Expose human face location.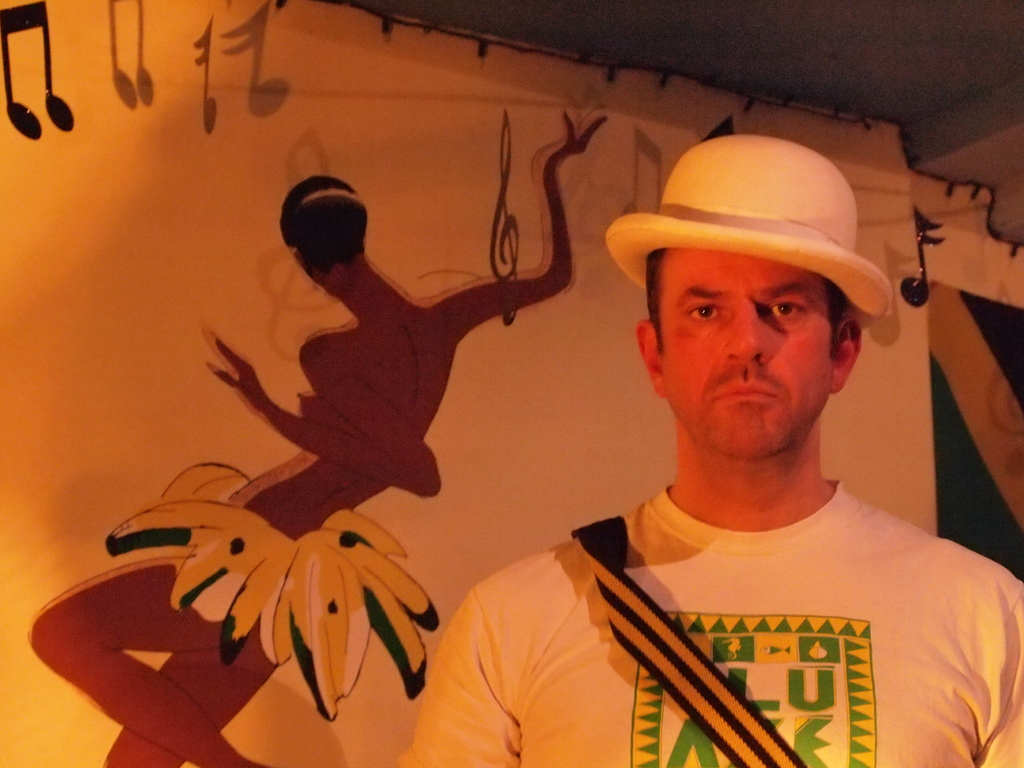
Exposed at box(657, 250, 831, 460).
